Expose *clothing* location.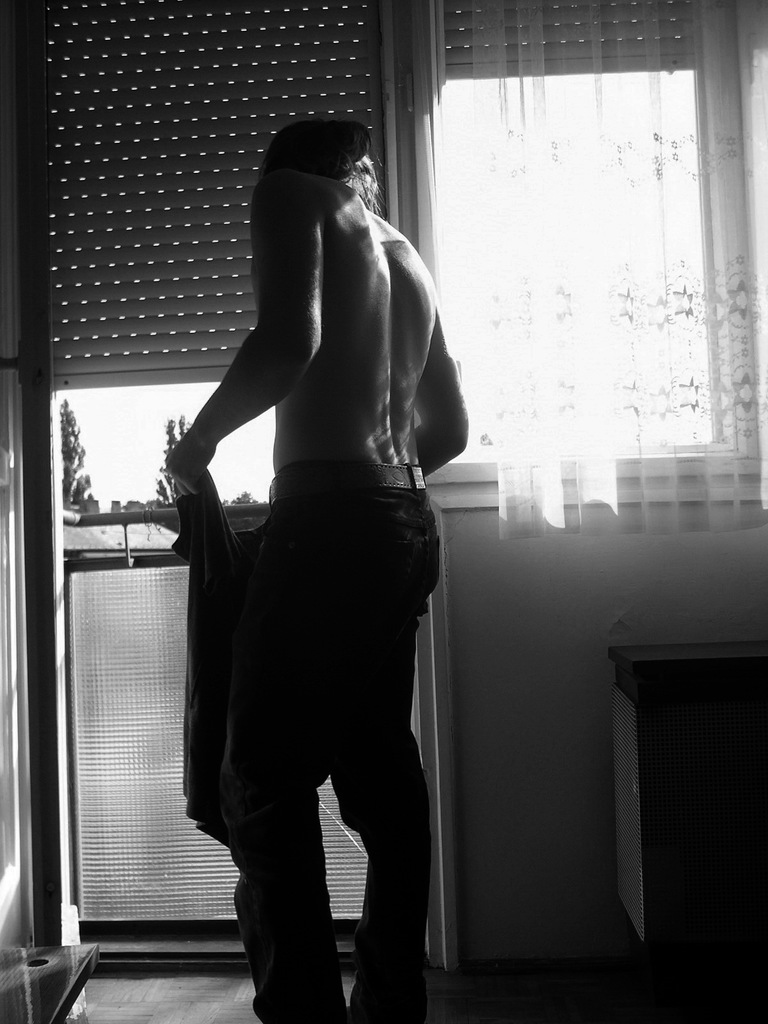
Exposed at locate(164, 464, 243, 840).
